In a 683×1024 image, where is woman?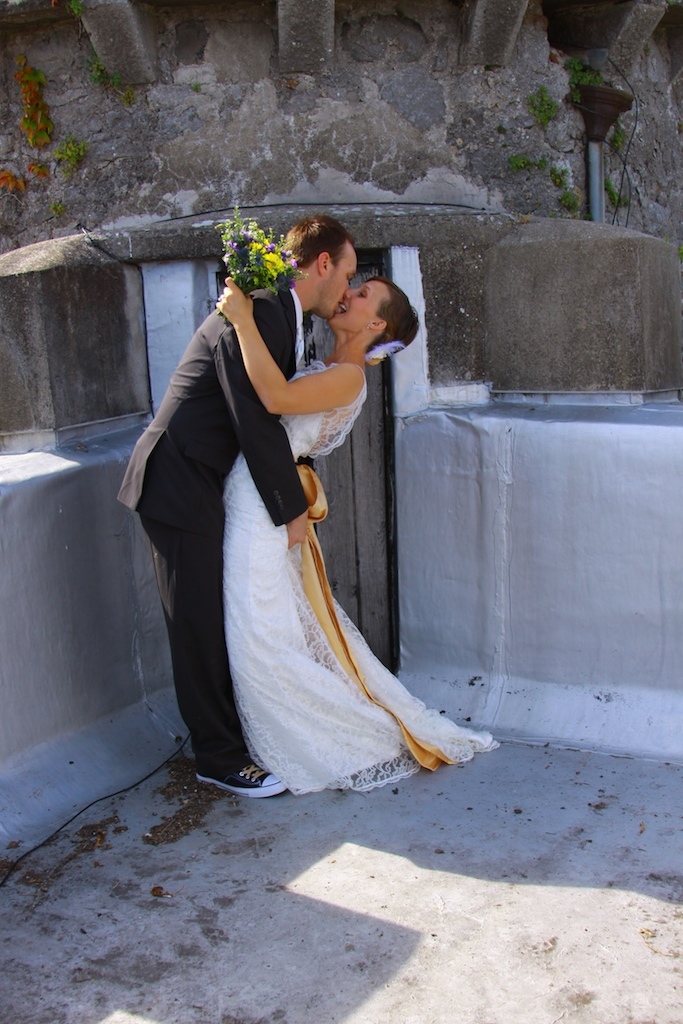
[left=195, top=254, right=472, bottom=778].
